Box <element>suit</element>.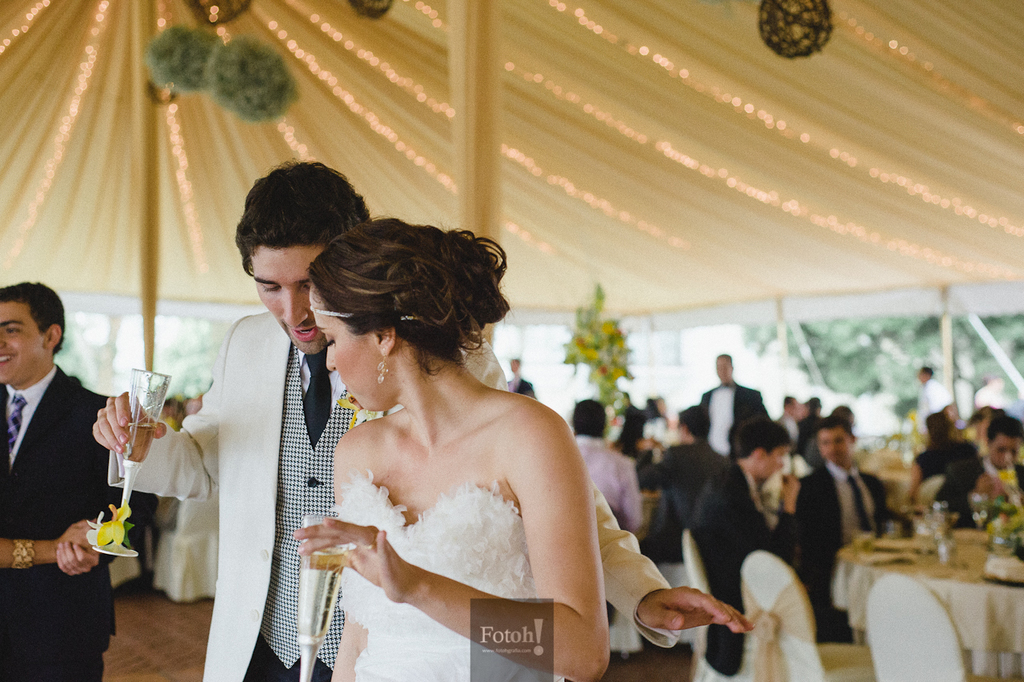
(698, 383, 775, 463).
